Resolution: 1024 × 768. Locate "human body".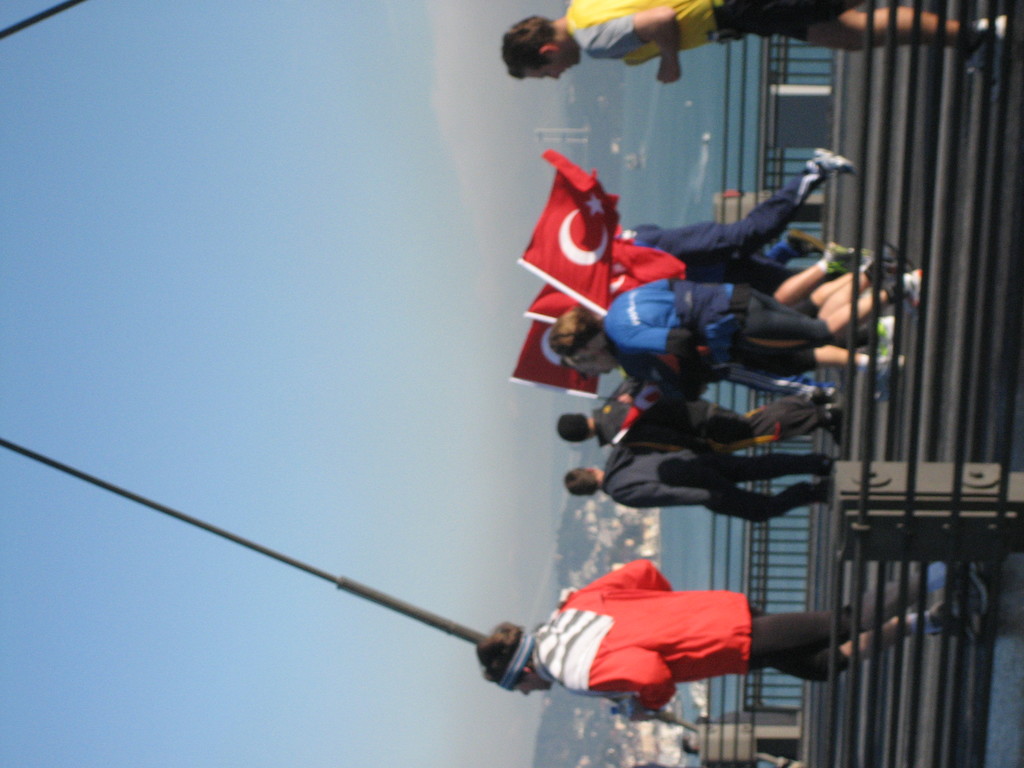
{"left": 475, "top": 532, "right": 838, "bottom": 727}.
